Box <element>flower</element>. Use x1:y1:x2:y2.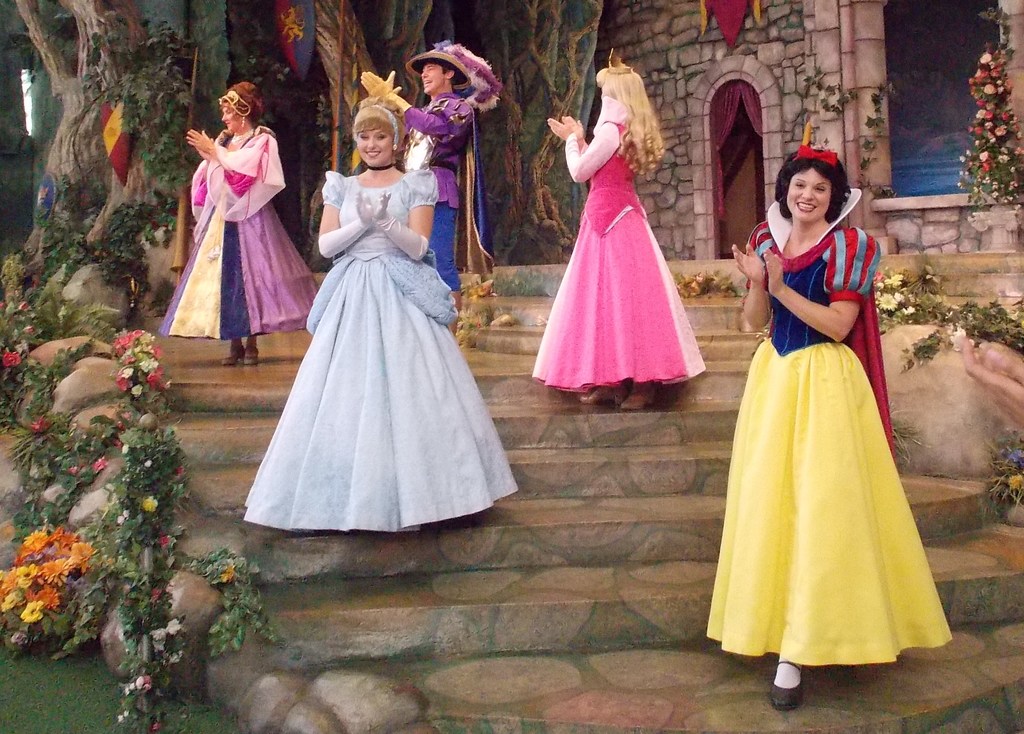
24:325:35:336.
